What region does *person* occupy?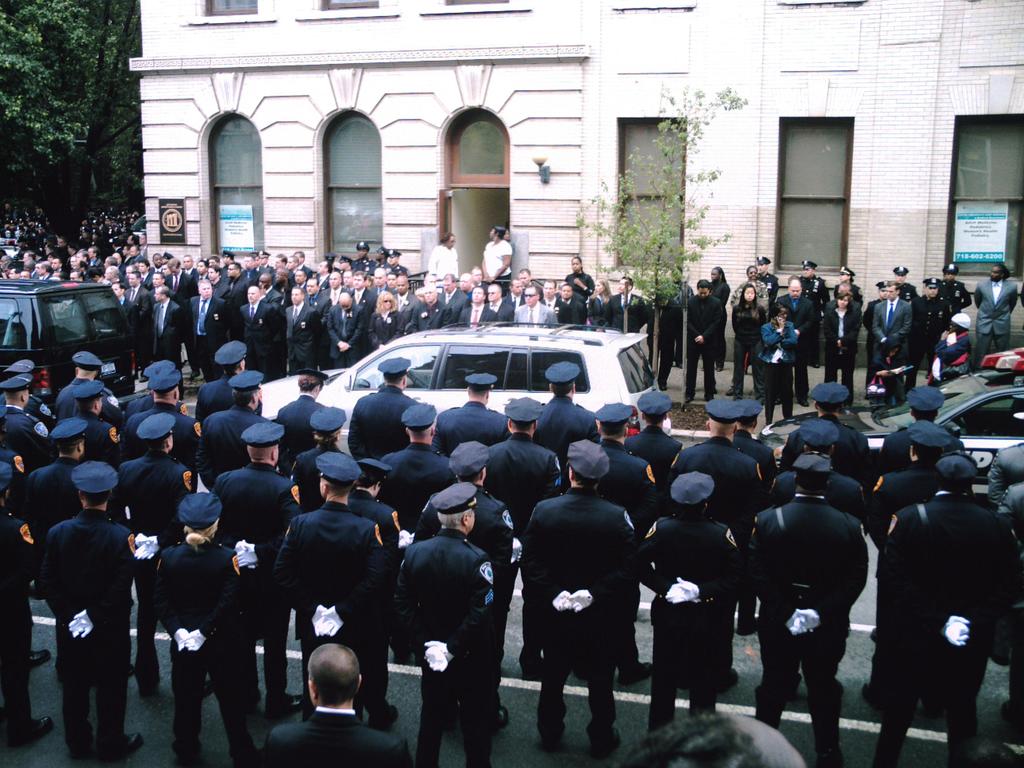
region(724, 280, 768, 400).
